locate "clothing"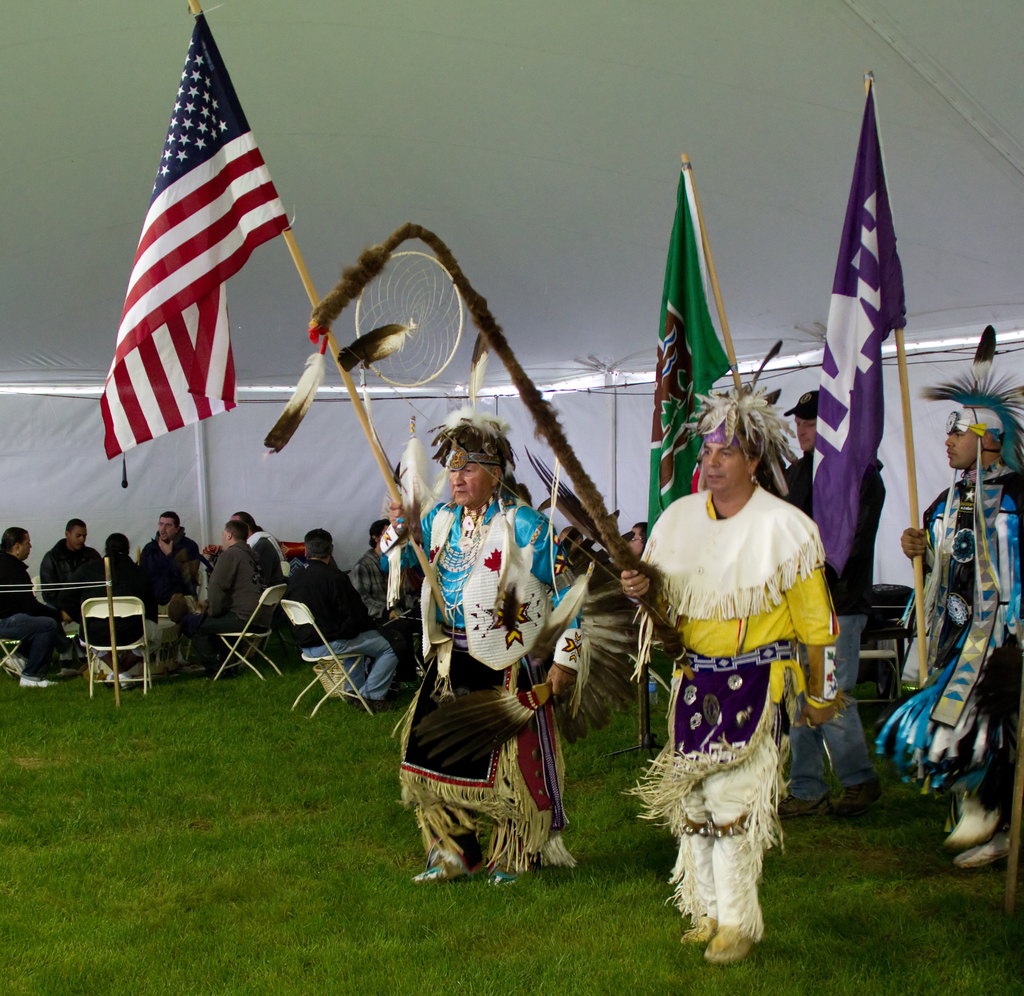
62:550:169:661
